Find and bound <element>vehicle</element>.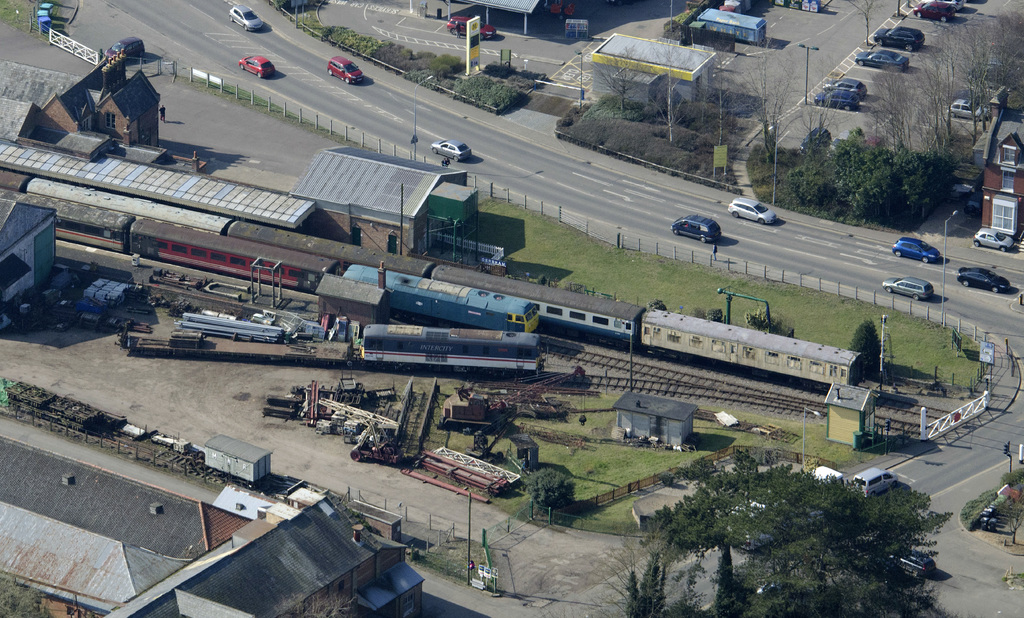
Bound: detection(239, 51, 278, 77).
